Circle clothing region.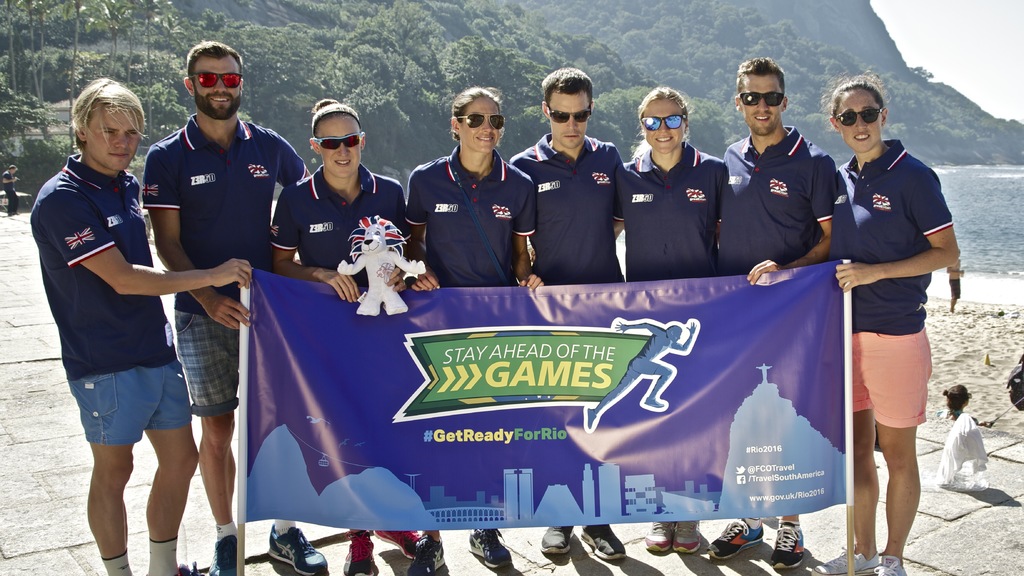
Region: BBox(409, 147, 534, 283).
